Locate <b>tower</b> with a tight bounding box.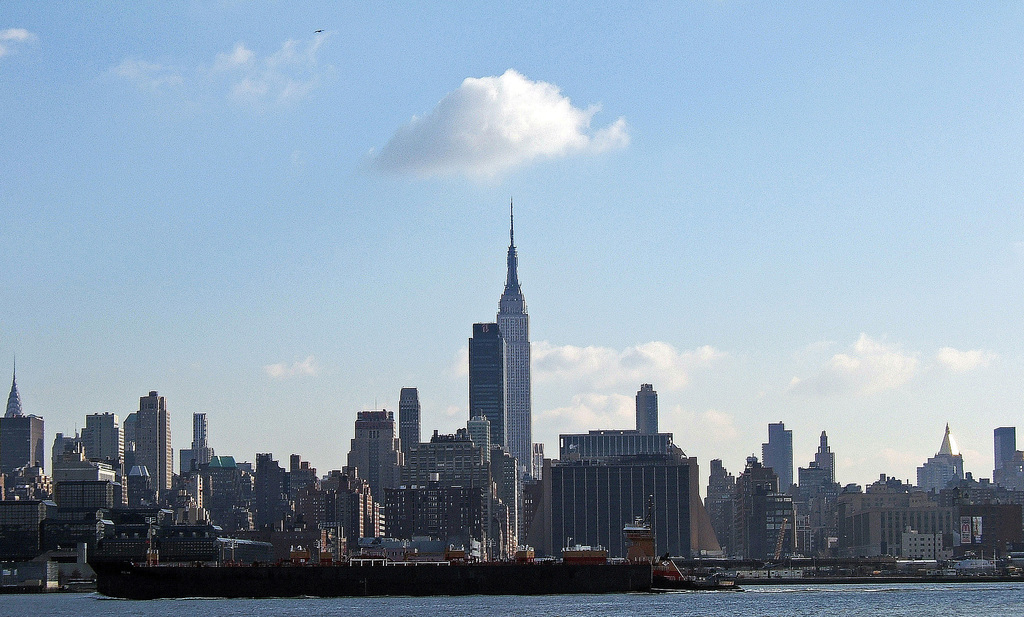
397 382 421 453.
